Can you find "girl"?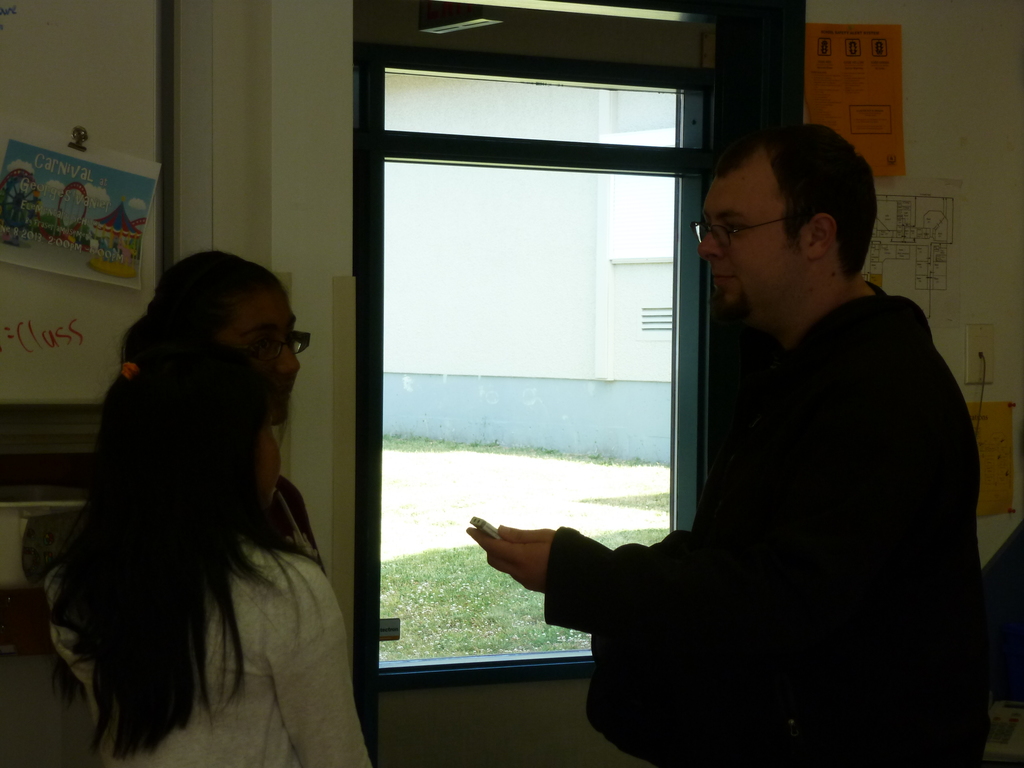
Yes, bounding box: [36, 305, 376, 767].
